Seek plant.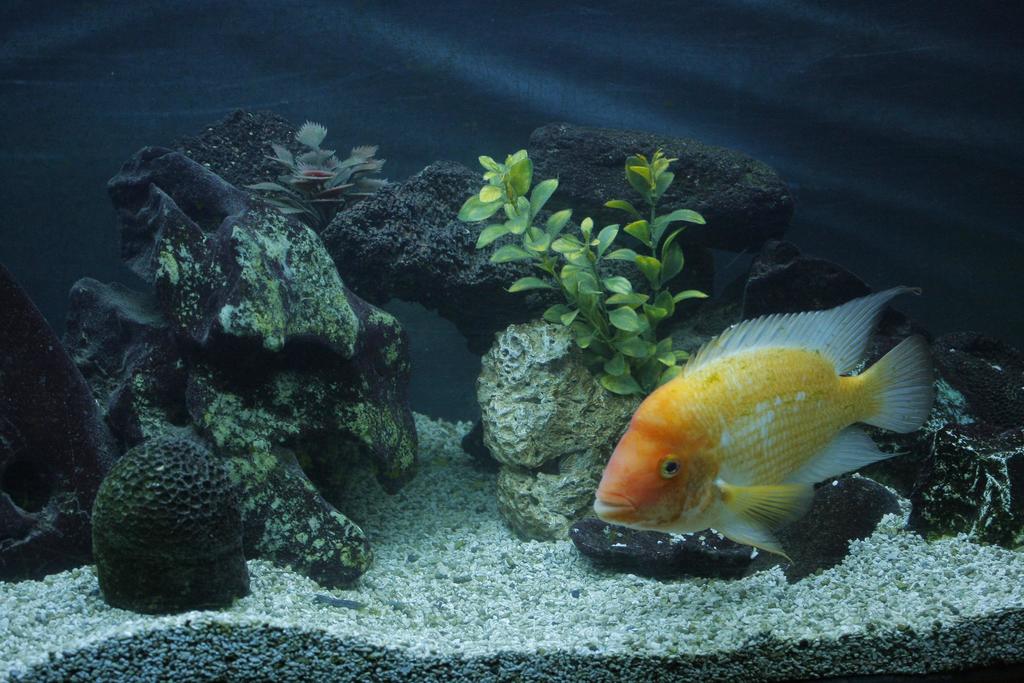
box(467, 154, 717, 384).
